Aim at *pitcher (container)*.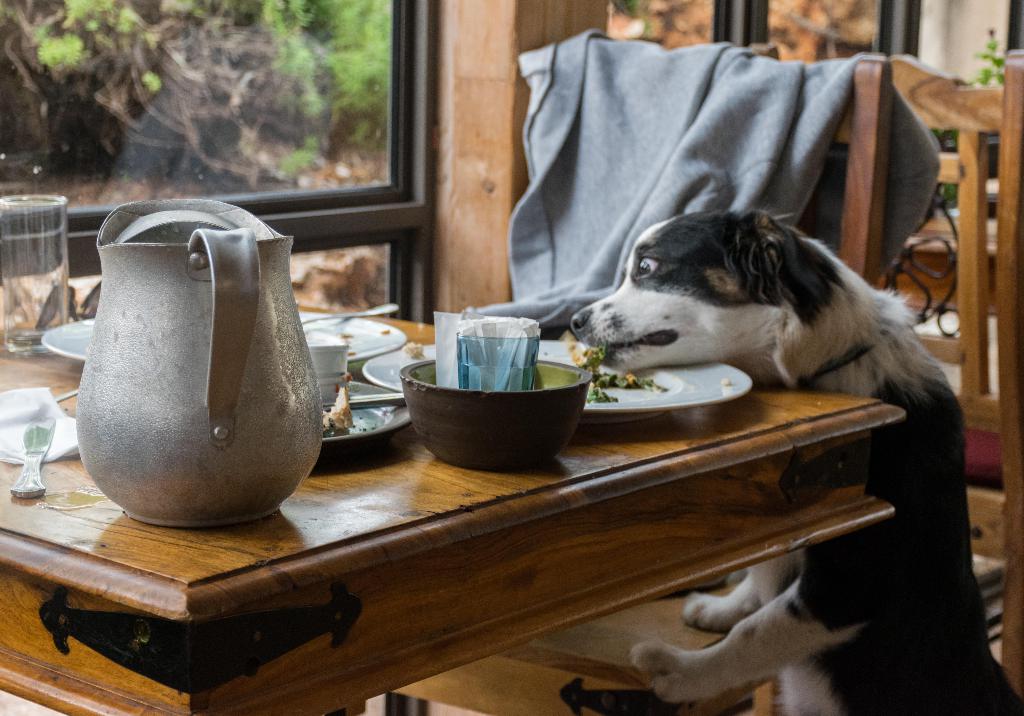
Aimed at locate(77, 203, 320, 530).
